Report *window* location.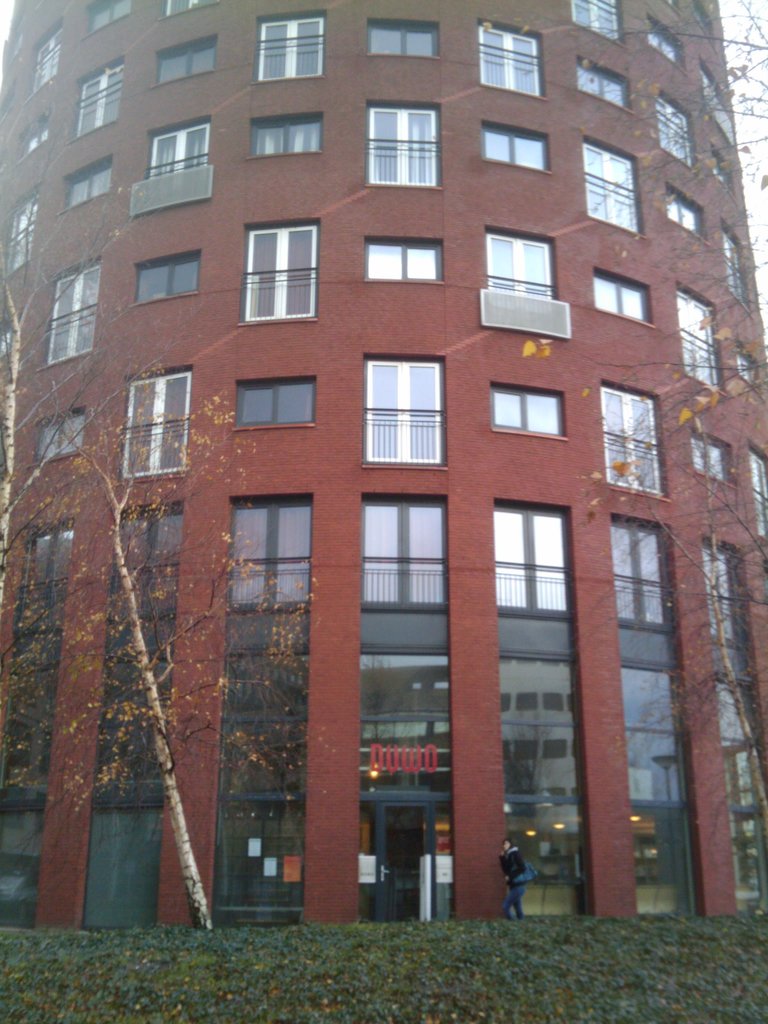
Report: detection(670, 287, 726, 383).
